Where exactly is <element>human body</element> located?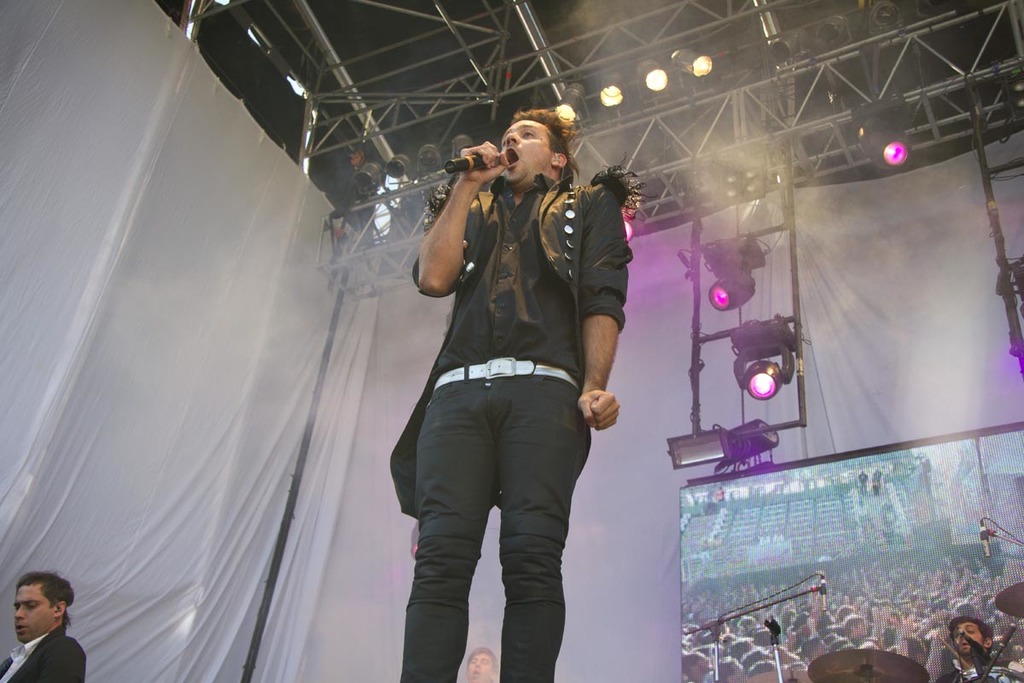
Its bounding box is l=378, t=105, r=636, b=661.
